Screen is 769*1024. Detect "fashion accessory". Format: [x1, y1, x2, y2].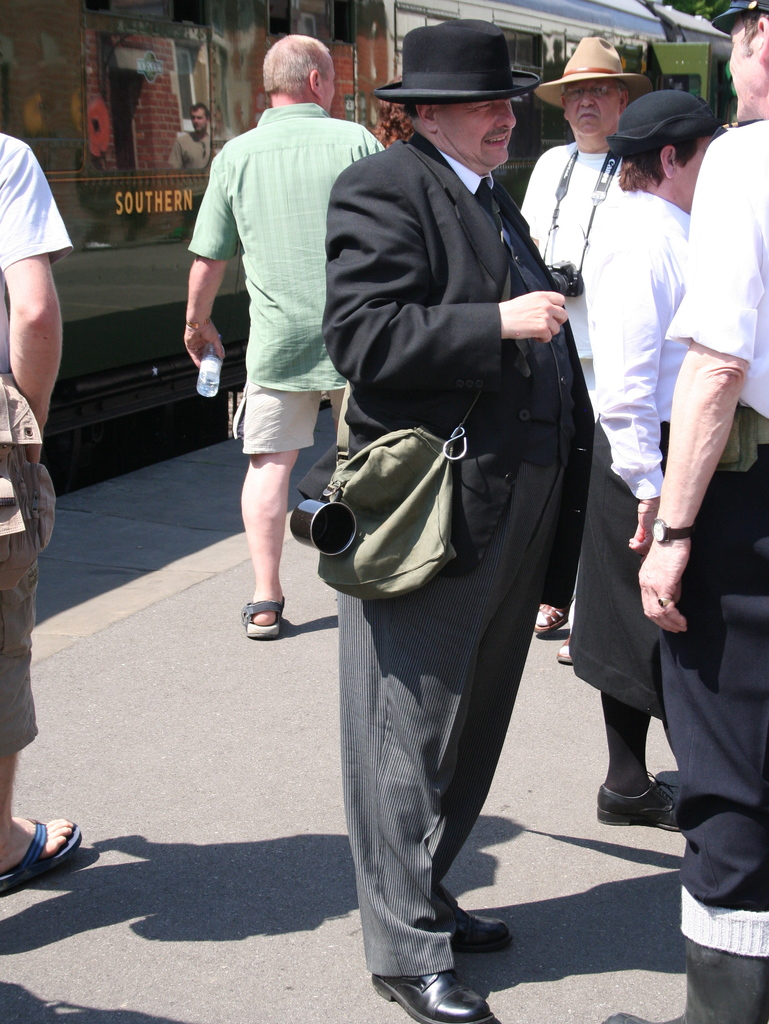
[540, 34, 649, 118].
